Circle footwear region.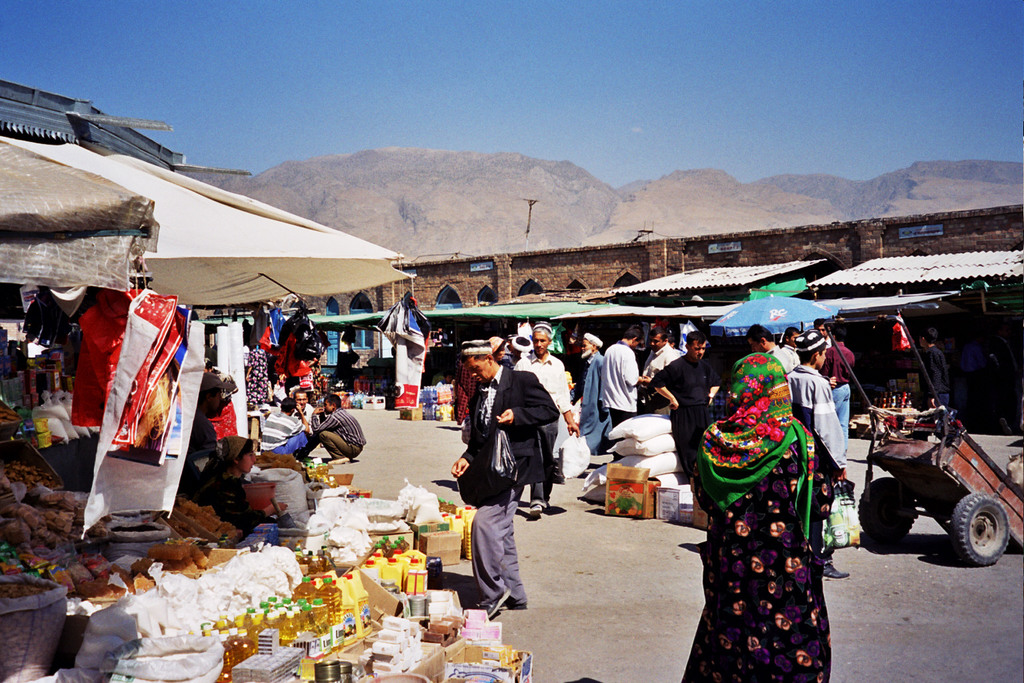
Region: 821 562 853 578.
